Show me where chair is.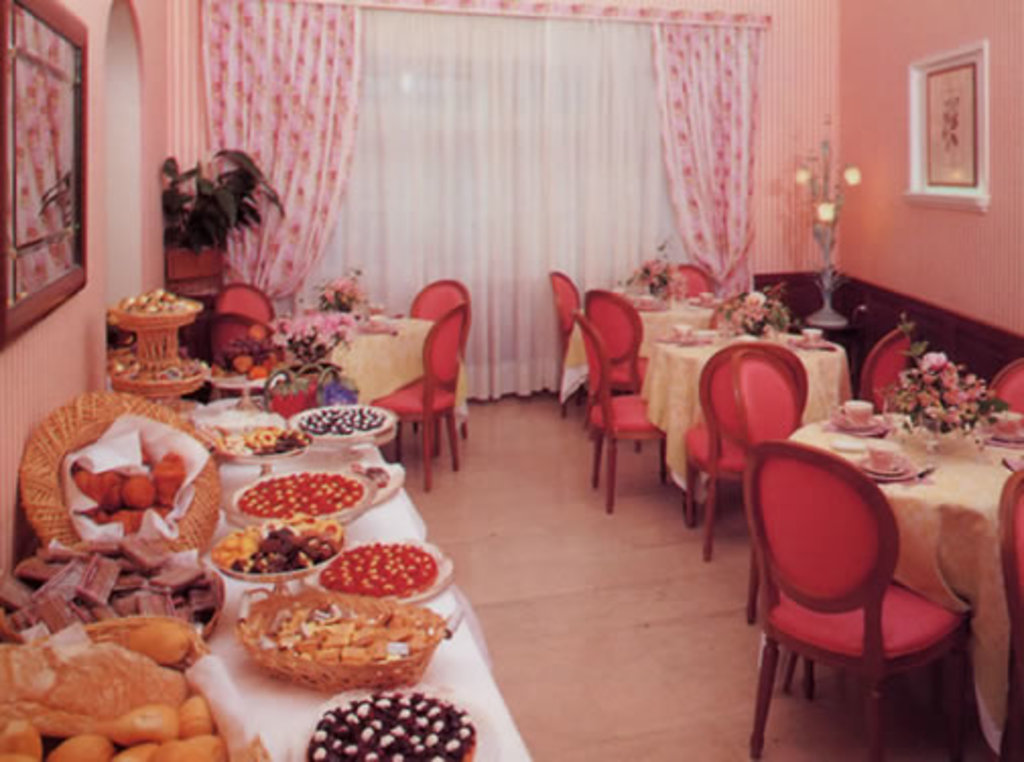
chair is at Rect(404, 278, 477, 447).
